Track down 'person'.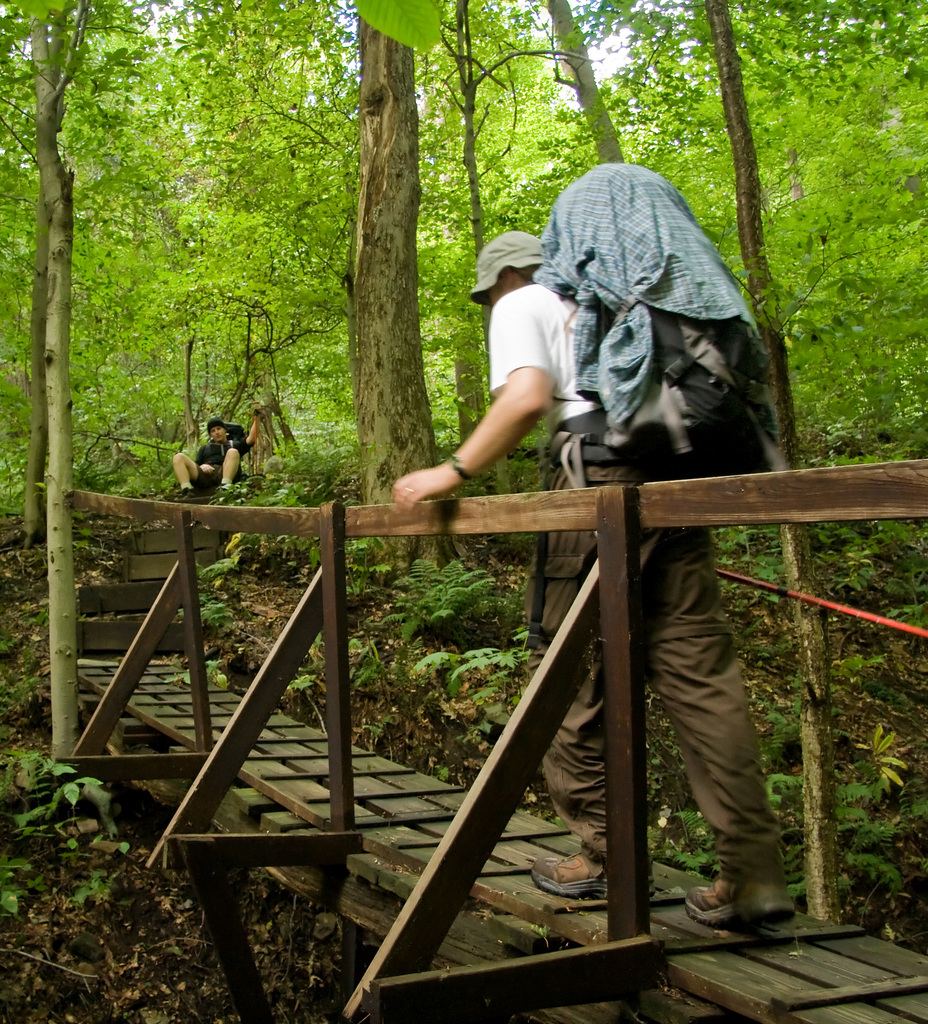
Tracked to [172, 416, 241, 493].
